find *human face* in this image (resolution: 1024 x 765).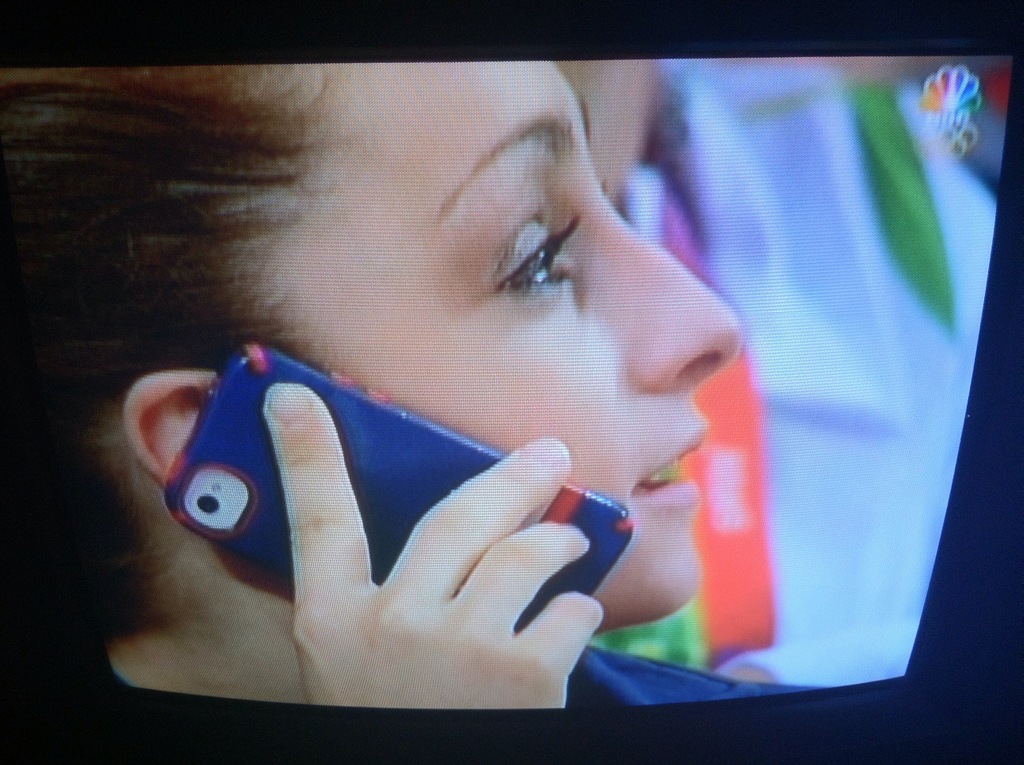
[x1=271, y1=56, x2=740, y2=633].
